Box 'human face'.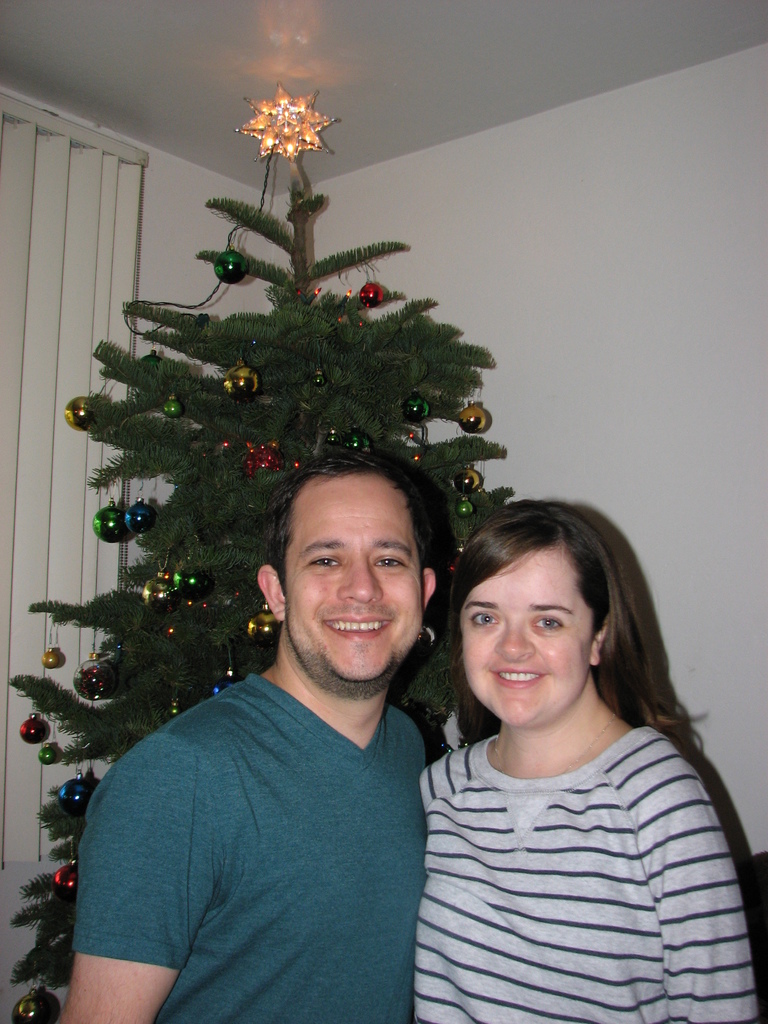
[282,488,422,687].
